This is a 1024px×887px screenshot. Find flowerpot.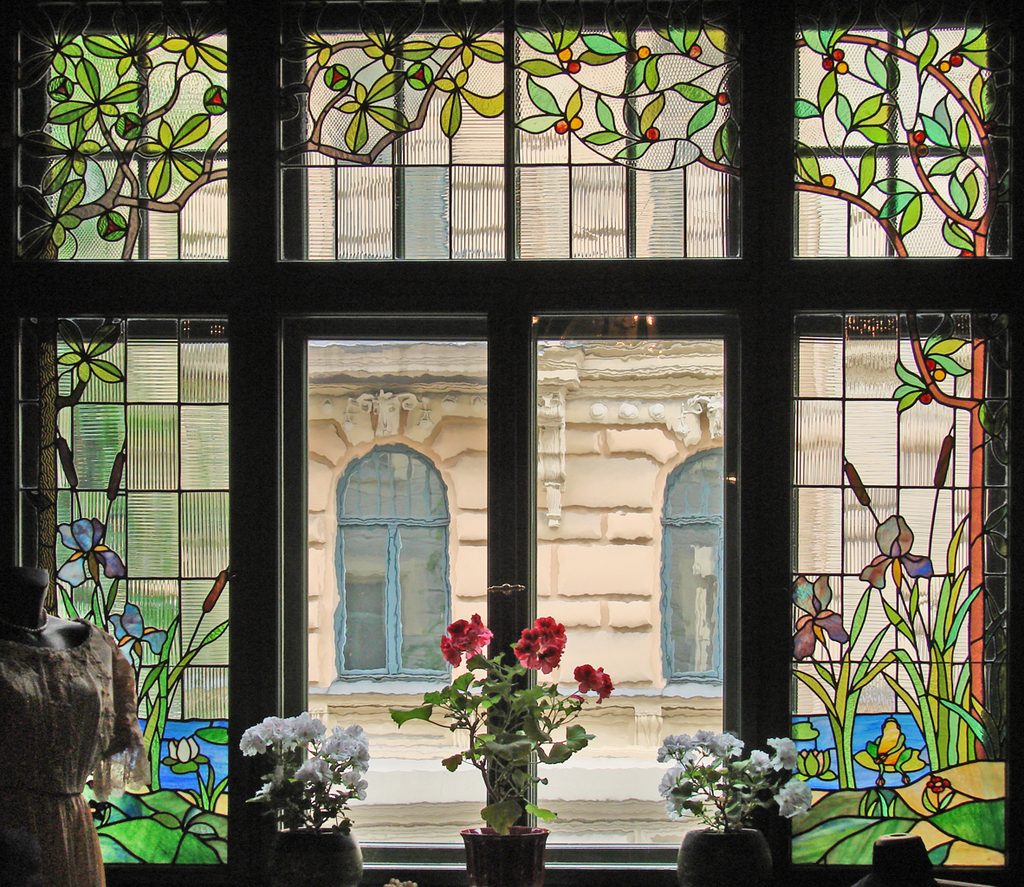
Bounding box: BBox(682, 825, 775, 886).
